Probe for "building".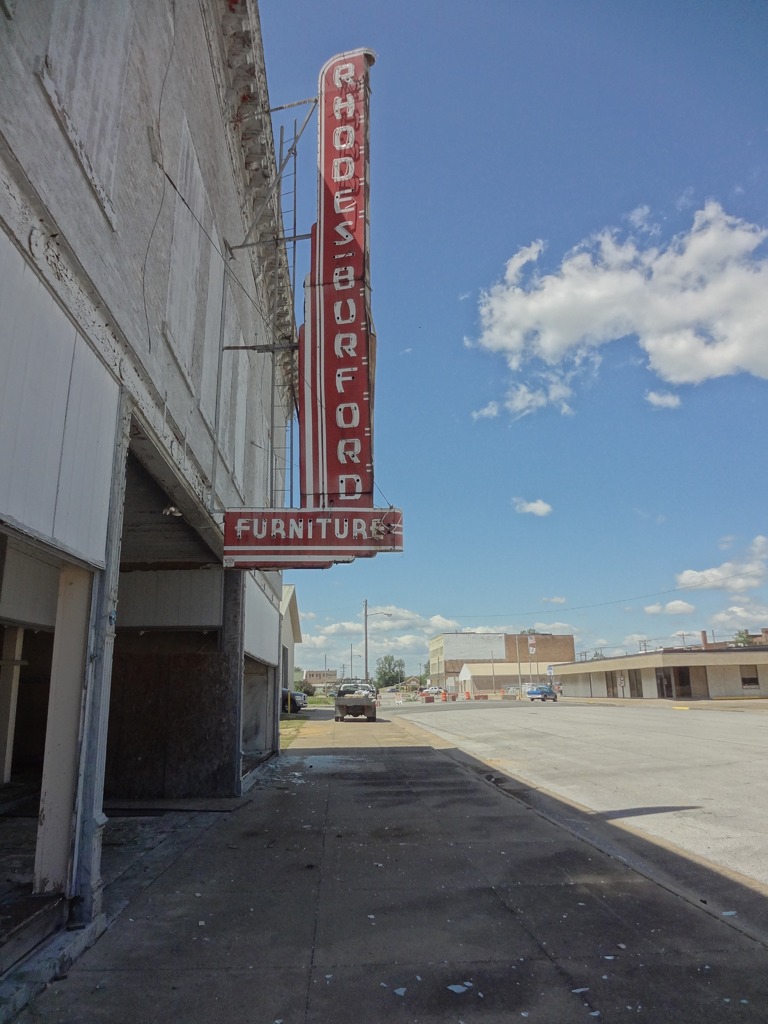
Probe result: x1=0 y1=1 x2=282 y2=1023.
